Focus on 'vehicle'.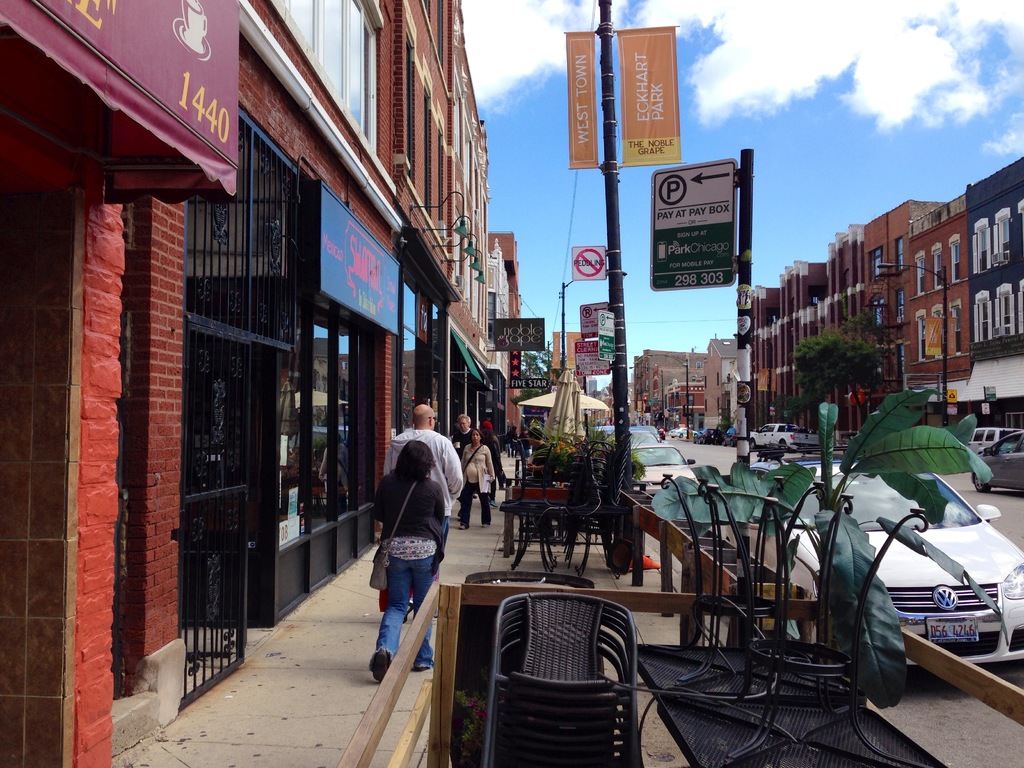
Focused at 625,442,705,495.
